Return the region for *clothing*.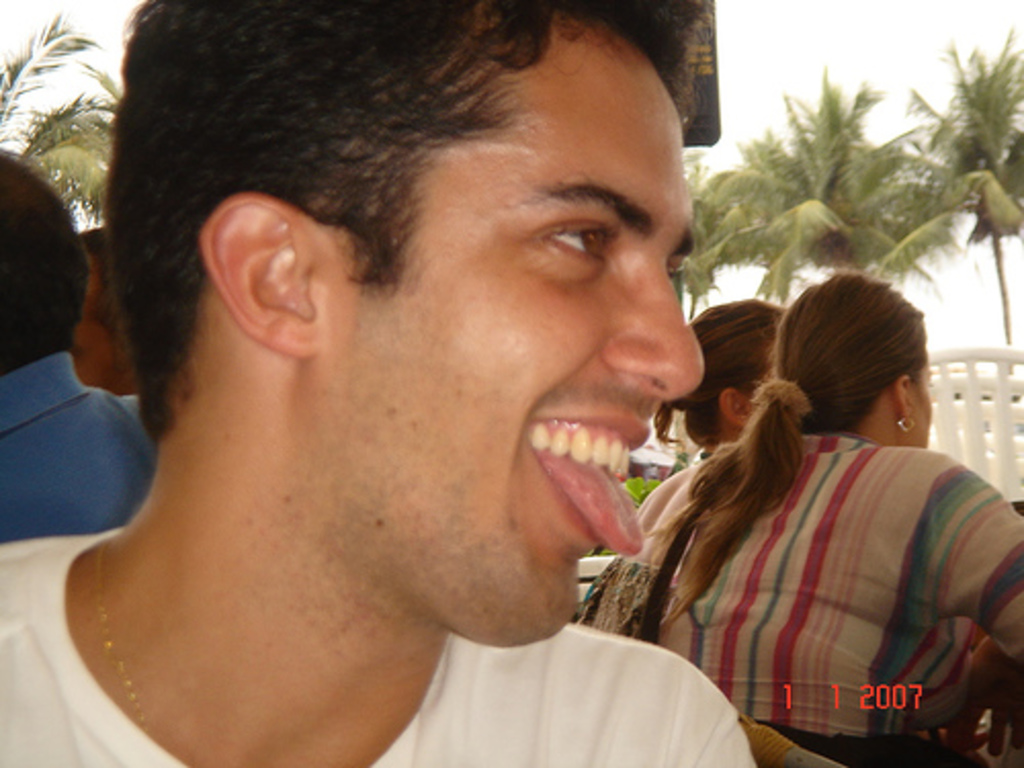
l=0, t=526, r=762, b=766.
